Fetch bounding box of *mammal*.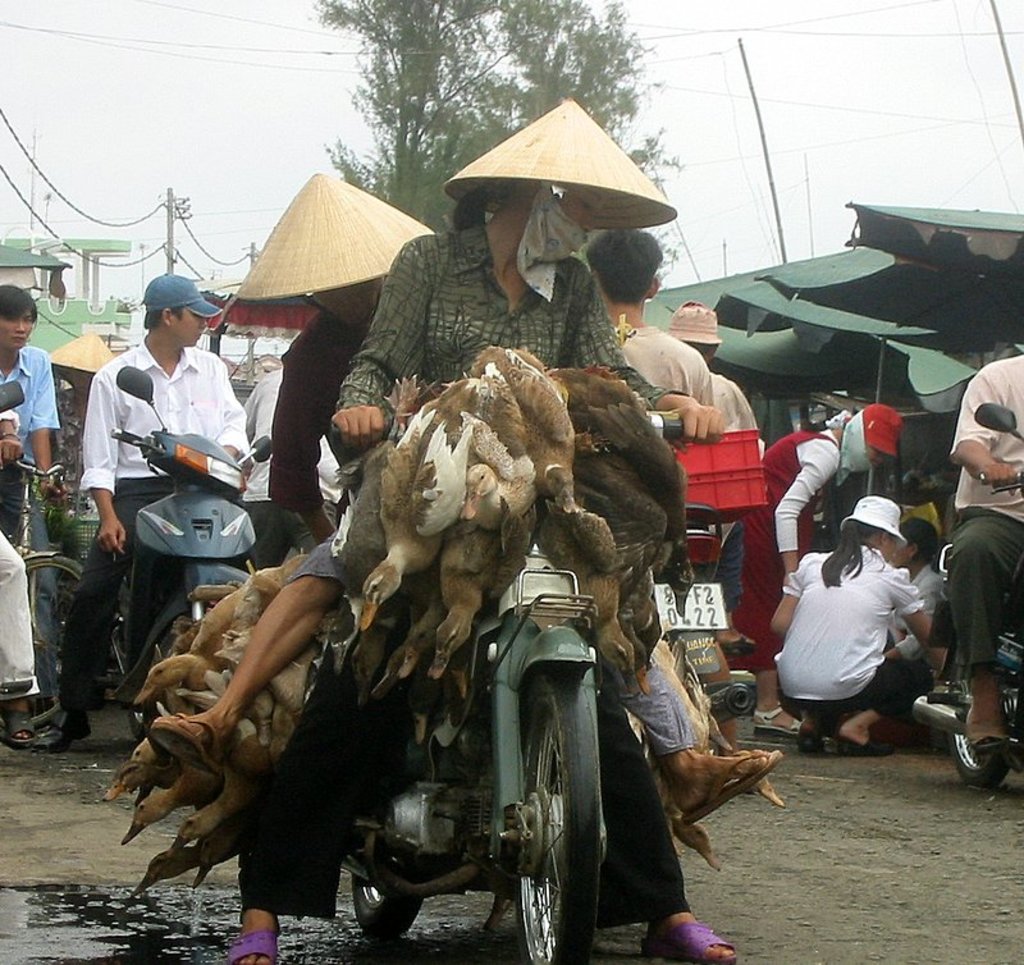
Bbox: BBox(233, 352, 346, 578).
